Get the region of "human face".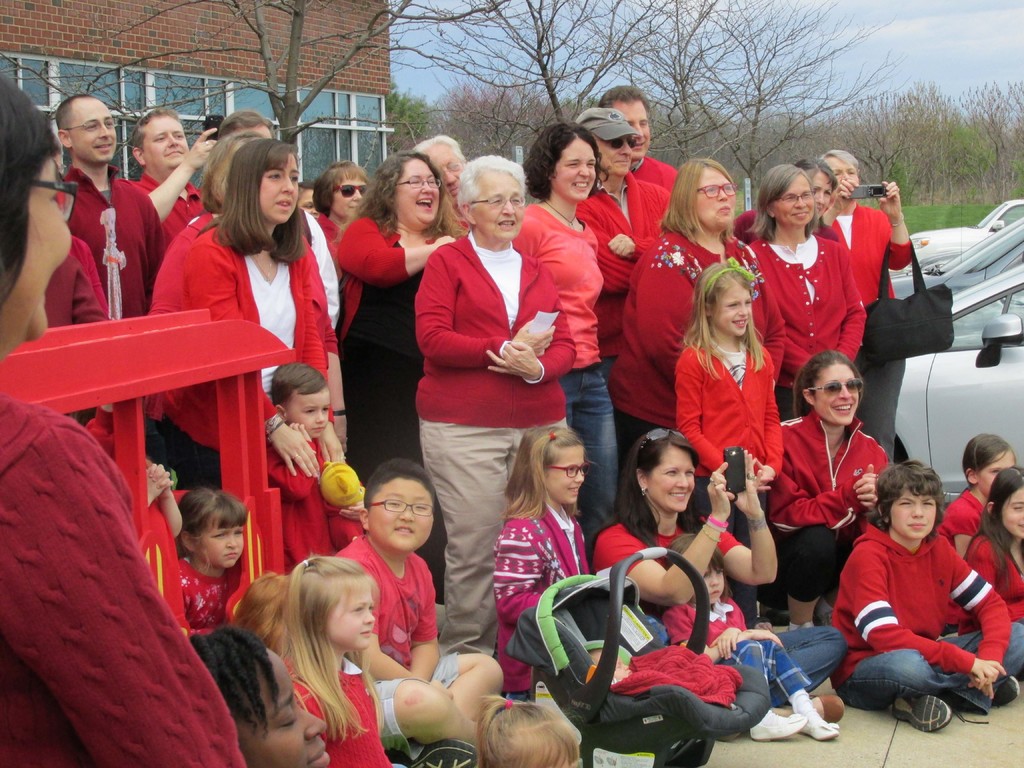
locate(975, 452, 1019, 492).
